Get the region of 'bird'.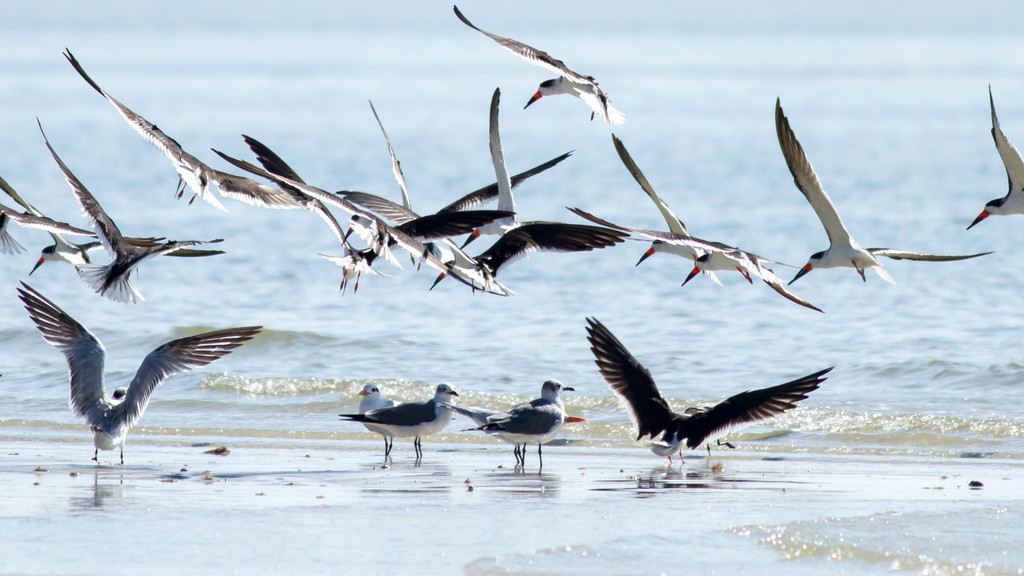
rect(0, 202, 91, 270).
